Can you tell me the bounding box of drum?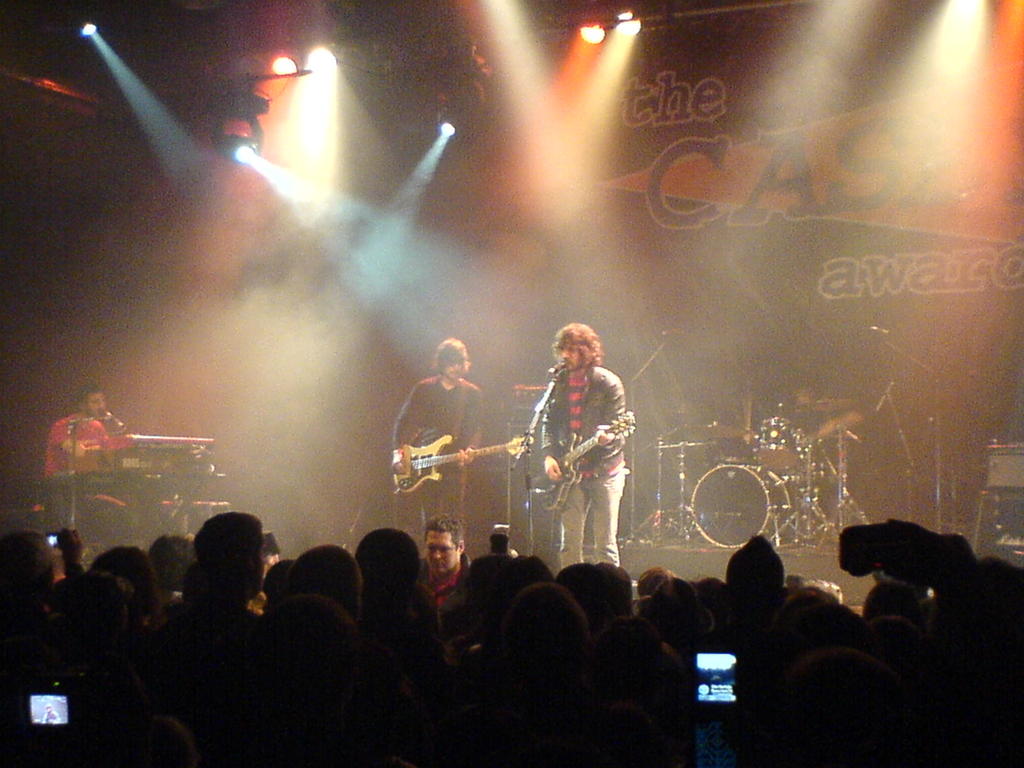
(689,450,789,548).
